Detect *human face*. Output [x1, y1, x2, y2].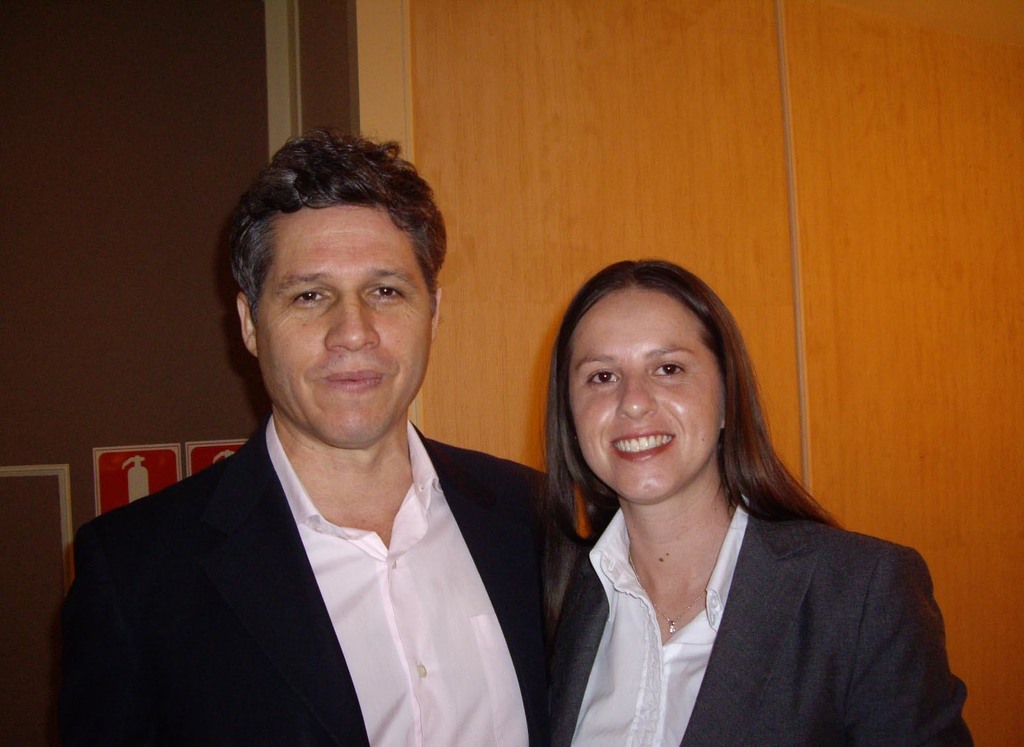
[250, 200, 436, 453].
